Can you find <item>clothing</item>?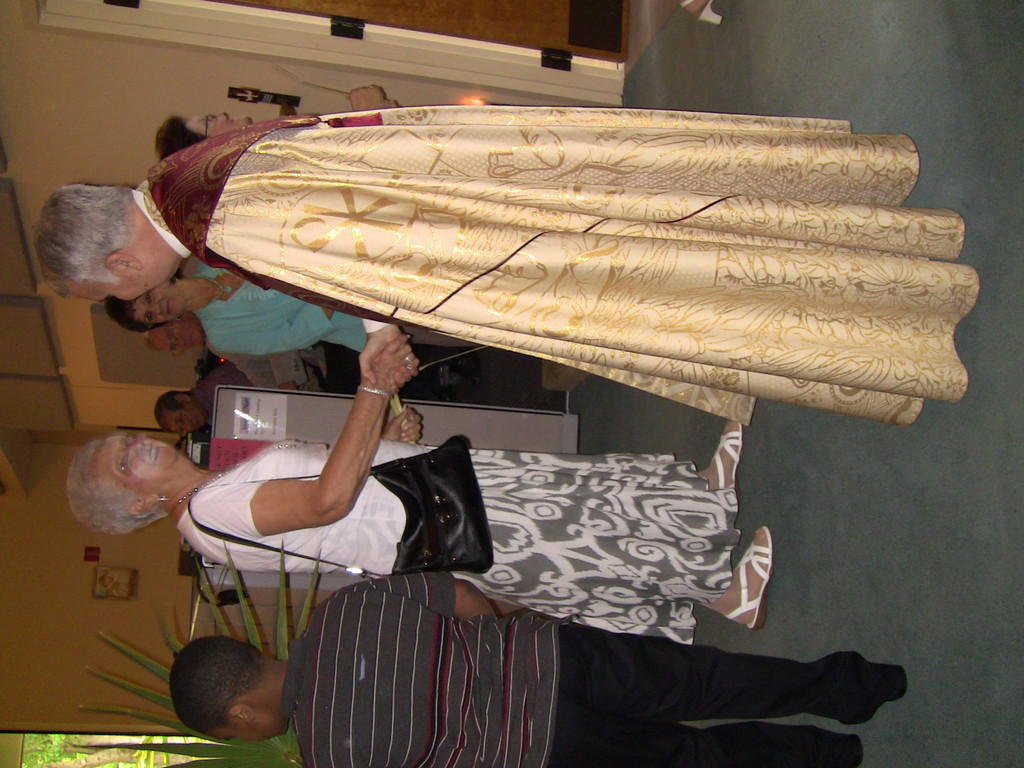
Yes, bounding box: rect(282, 563, 874, 767).
